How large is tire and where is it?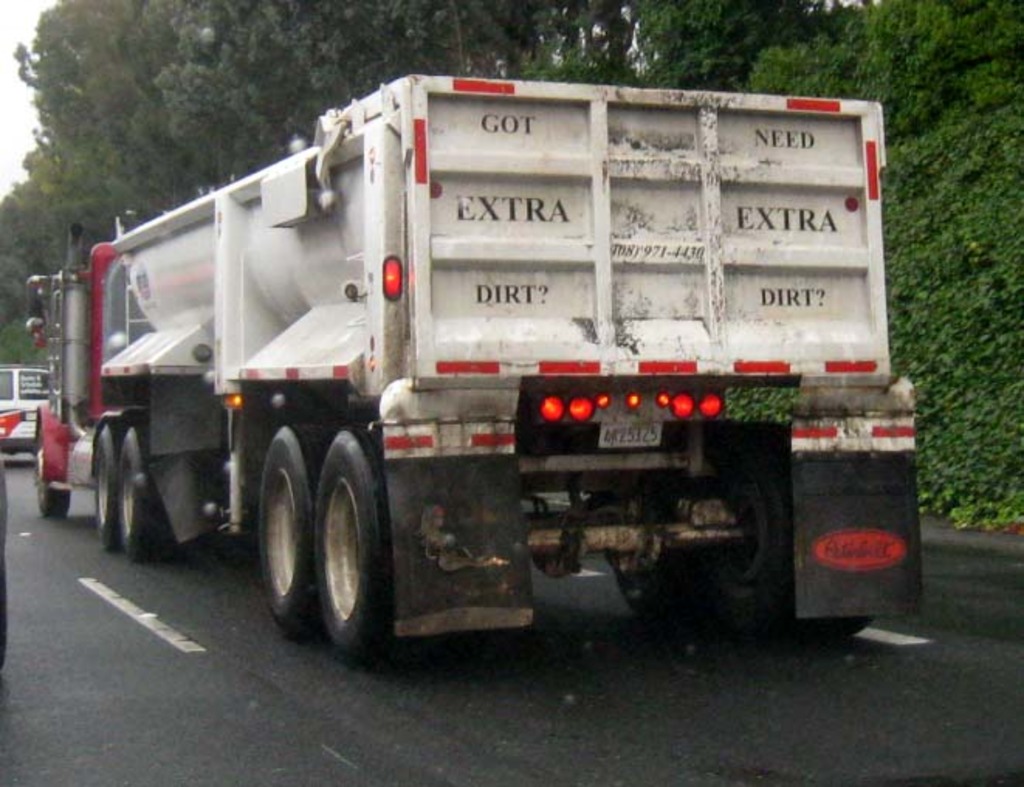
Bounding box: <region>121, 426, 180, 561</region>.
